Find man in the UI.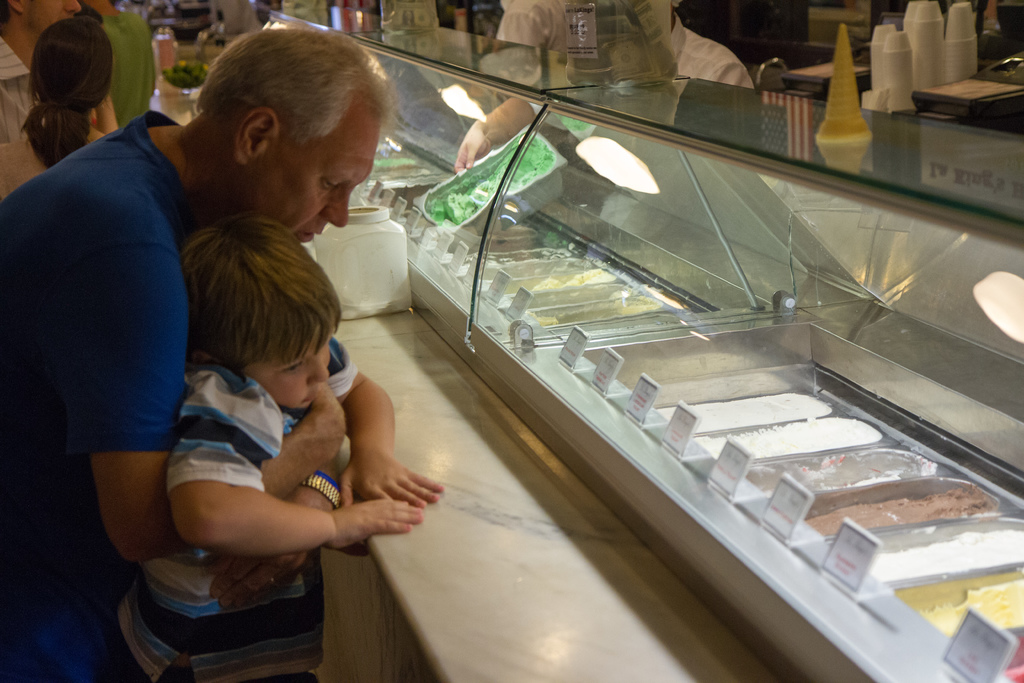
UI element at select_region(0, 0, 82, 144).
